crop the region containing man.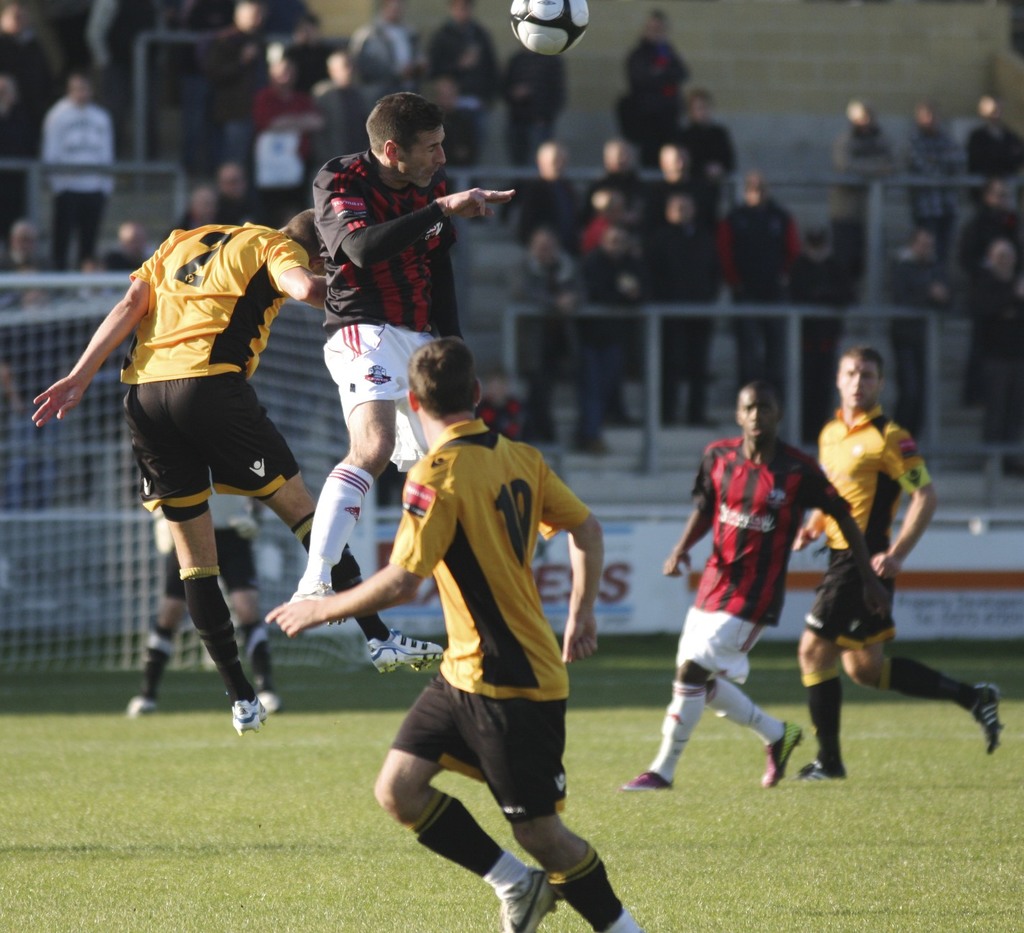
Crop region: bbox(622, 6, 689, 166).
